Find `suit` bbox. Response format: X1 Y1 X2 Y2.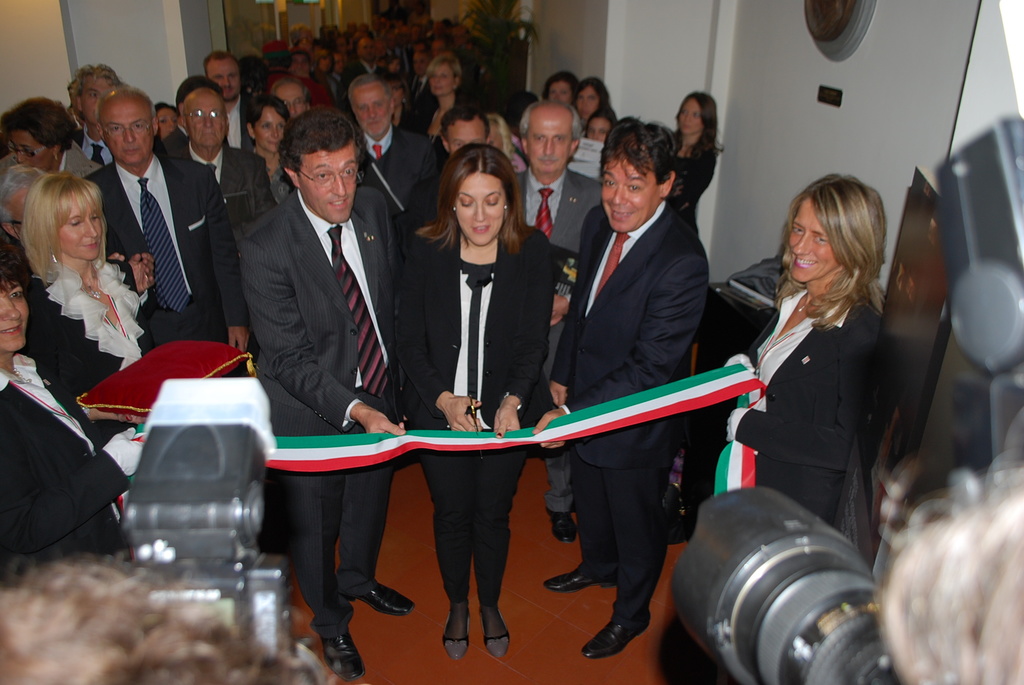
75 151 235 347.
